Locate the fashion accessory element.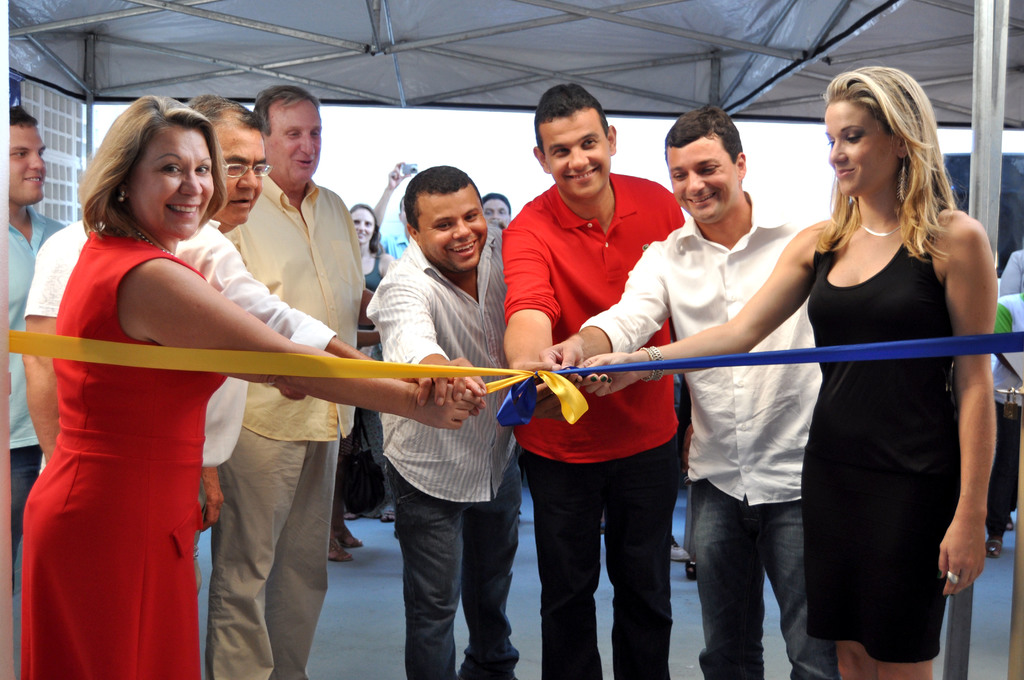
Element bbox: [left=601, top=376, right=605, bottom=382].
